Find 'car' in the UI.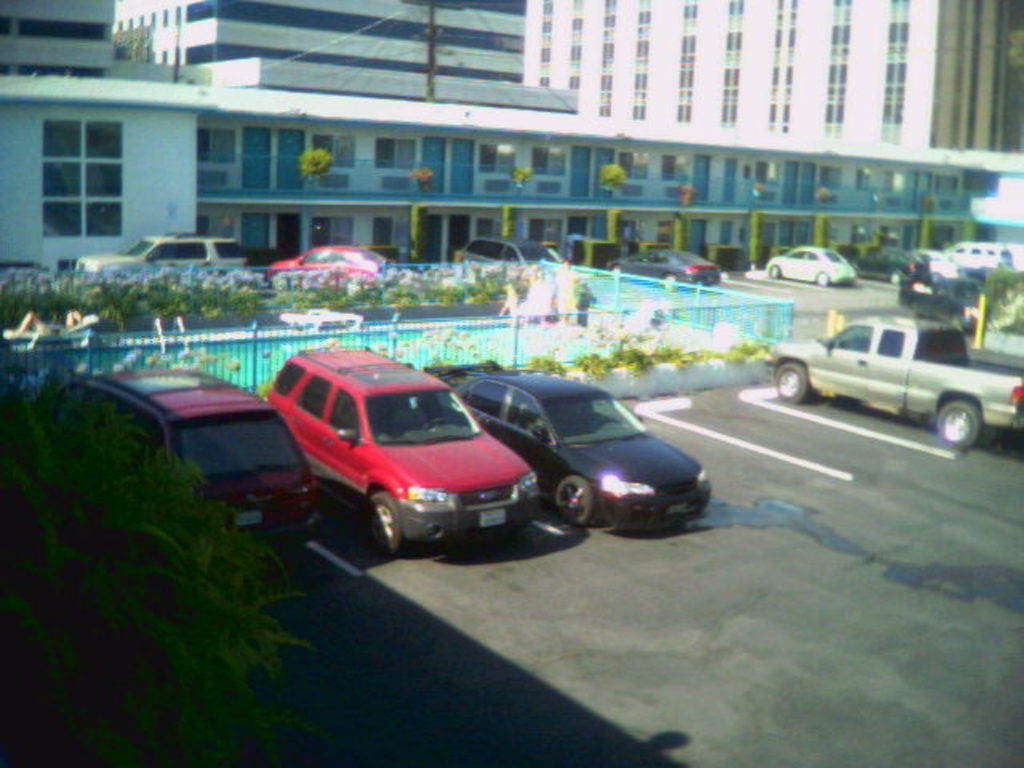
UI element at 83,234,240,269.
